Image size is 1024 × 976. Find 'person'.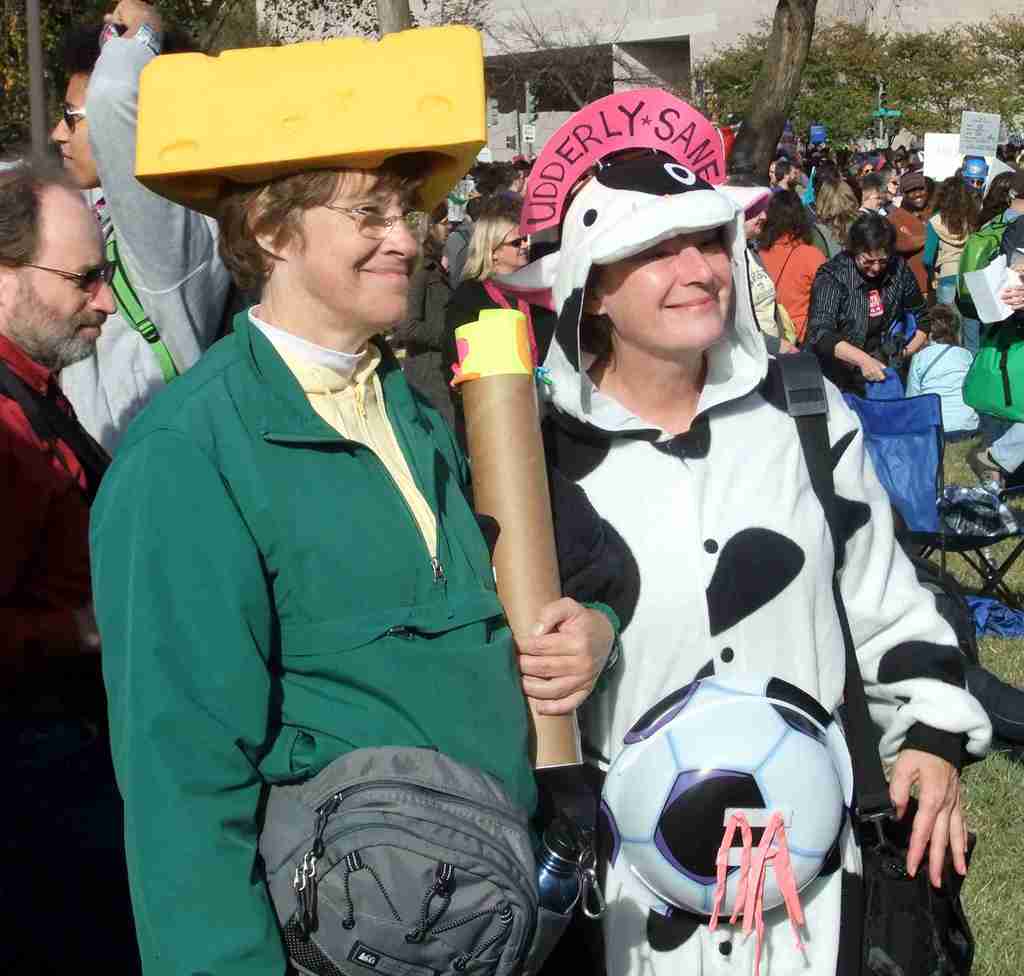
box=[520, 141, 974, 975].
